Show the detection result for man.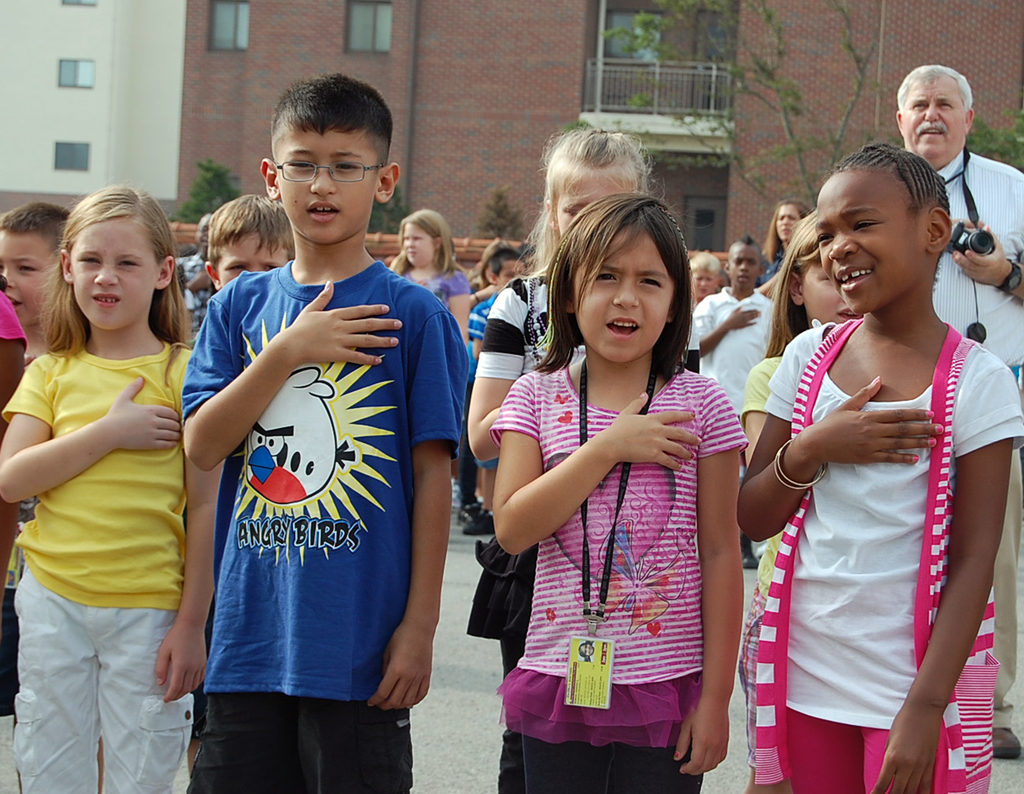
Rect(891, 59, 1023, 768).
